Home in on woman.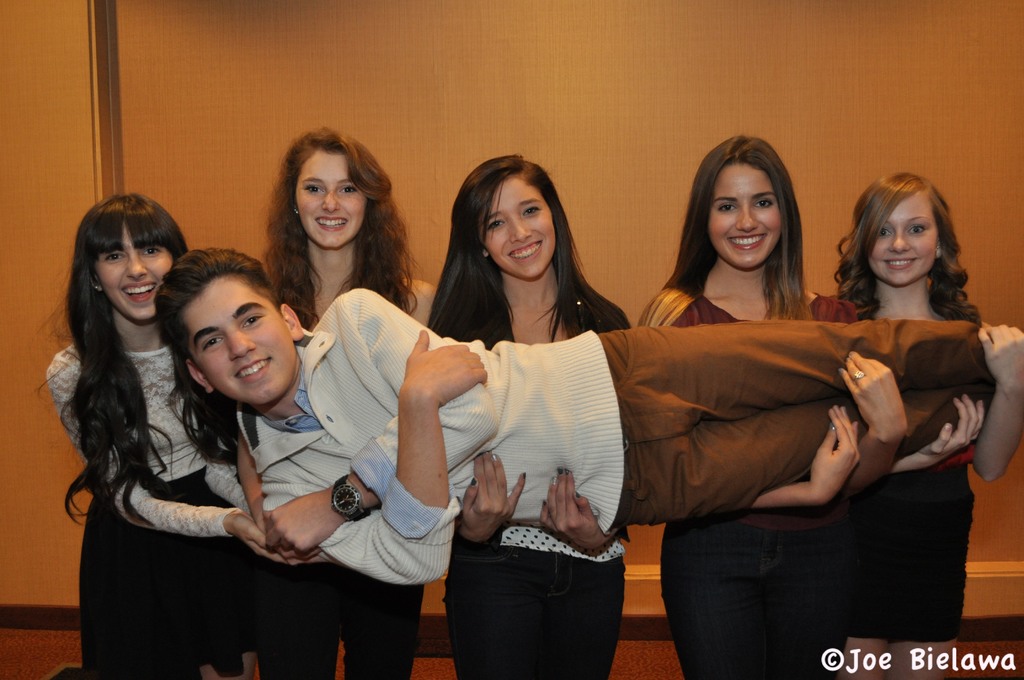
Homed in at l=449, t=156, r=639, b=679.
